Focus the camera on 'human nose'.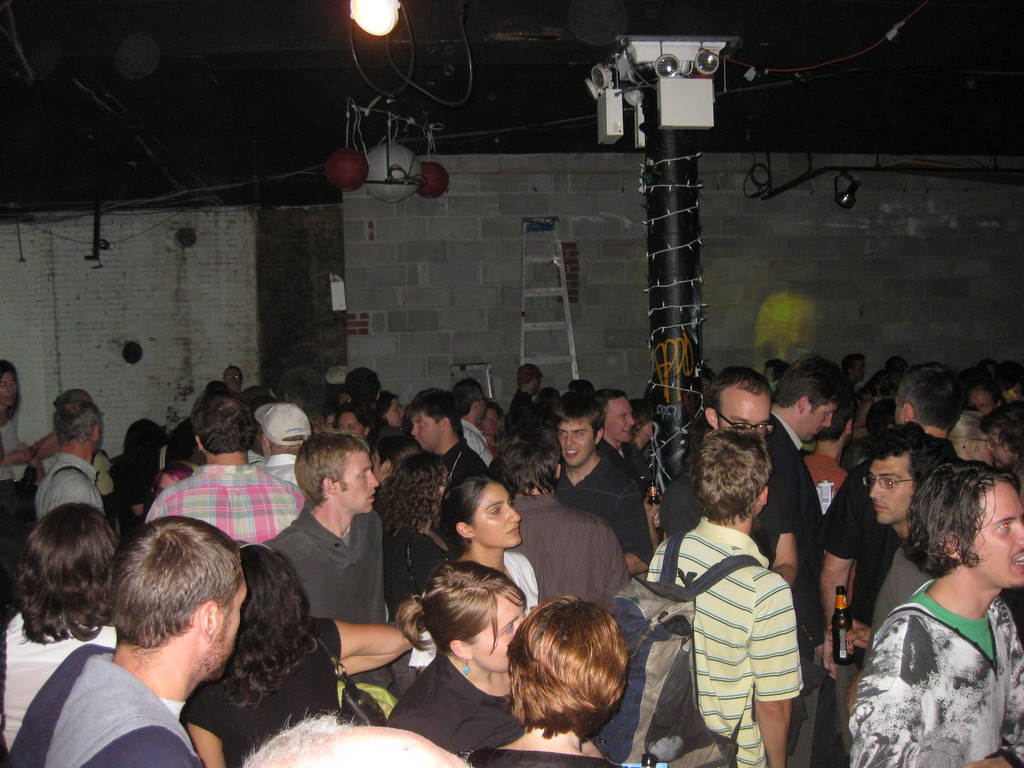
Focus region: select_region(568, 436, 573, 445).
